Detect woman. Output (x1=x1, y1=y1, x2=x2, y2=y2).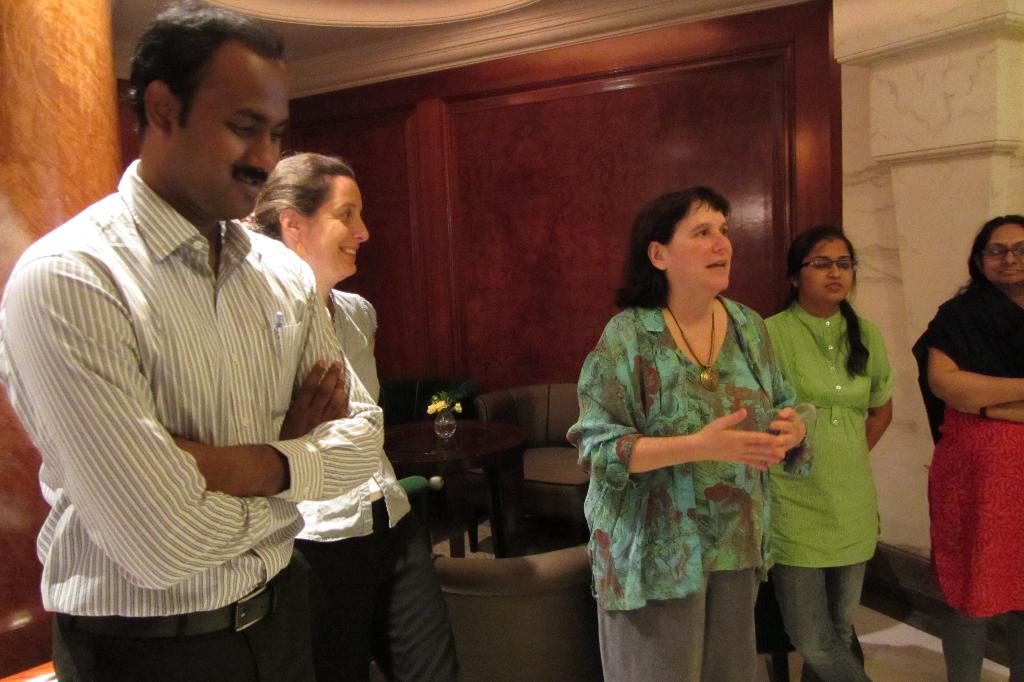
(x1=902, y1=215, x2=1023, y2=681).
